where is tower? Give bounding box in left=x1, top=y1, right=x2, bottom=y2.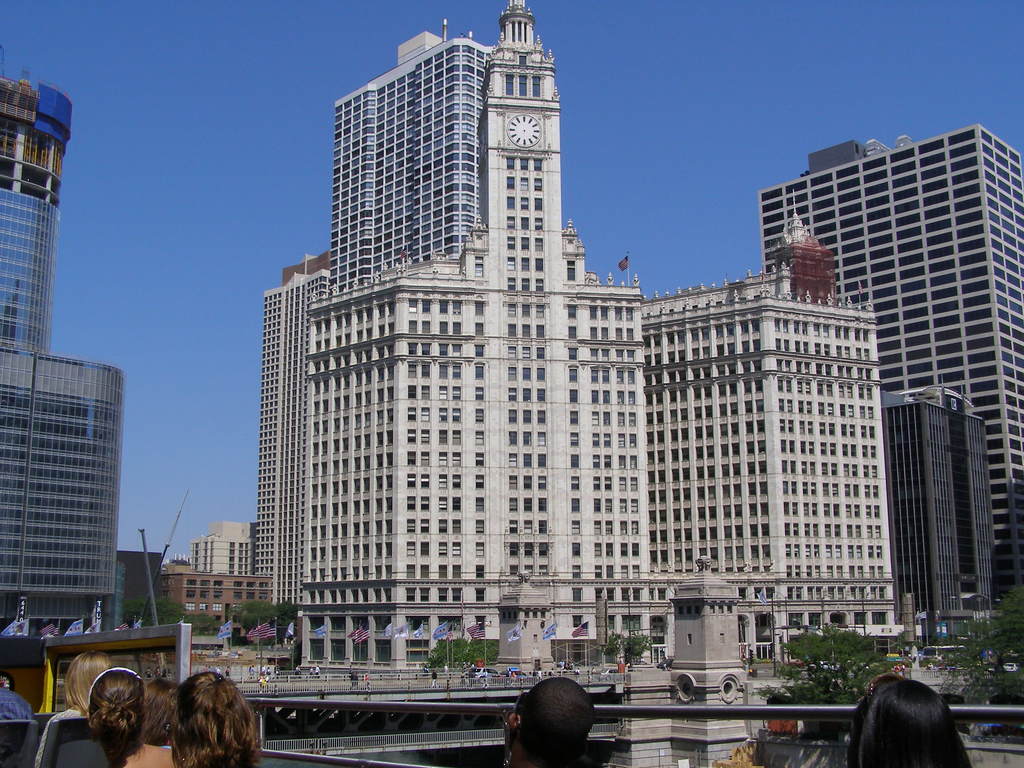
left=874, top=372, right=985, bottom=618.
